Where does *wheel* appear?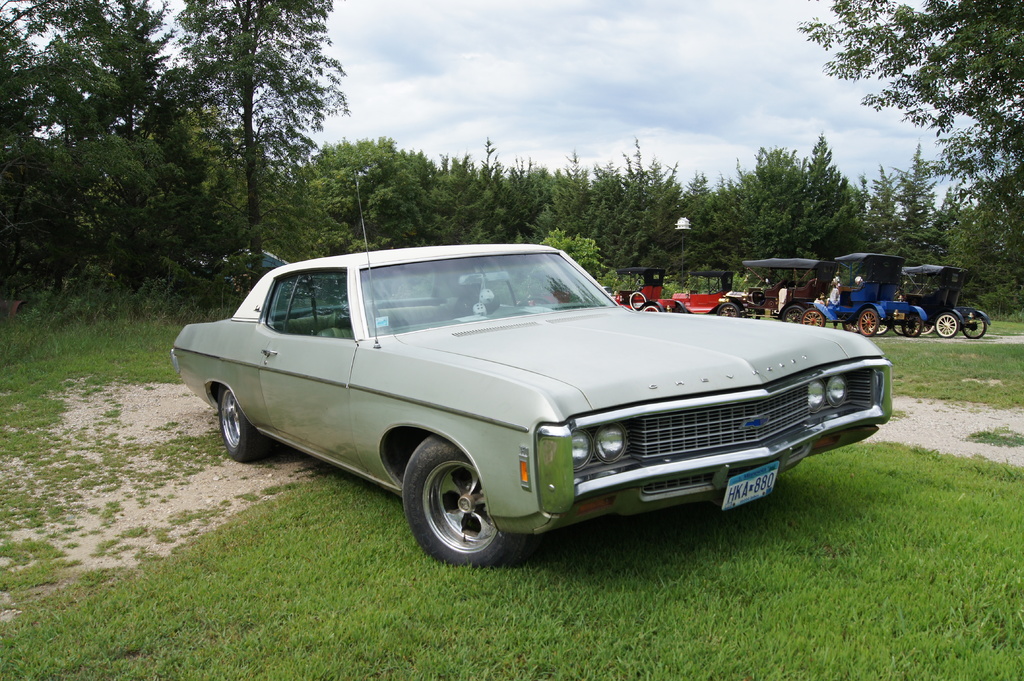
Appears at detection(635, 282, 640, 289).
